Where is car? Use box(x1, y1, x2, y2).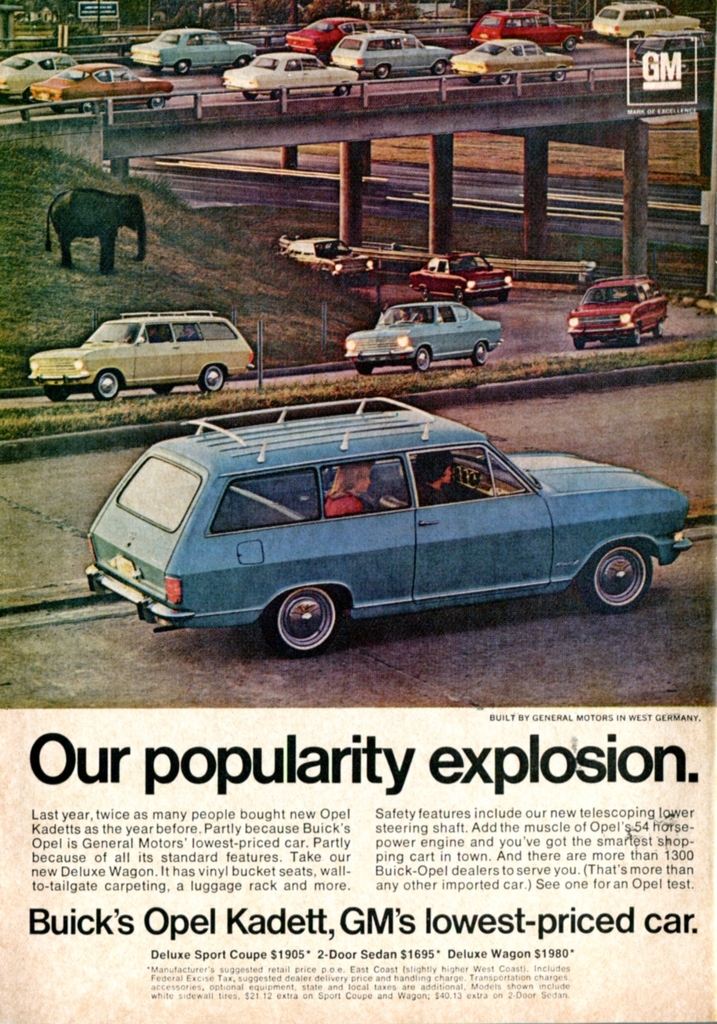
box(31, 312, 255, 403).
